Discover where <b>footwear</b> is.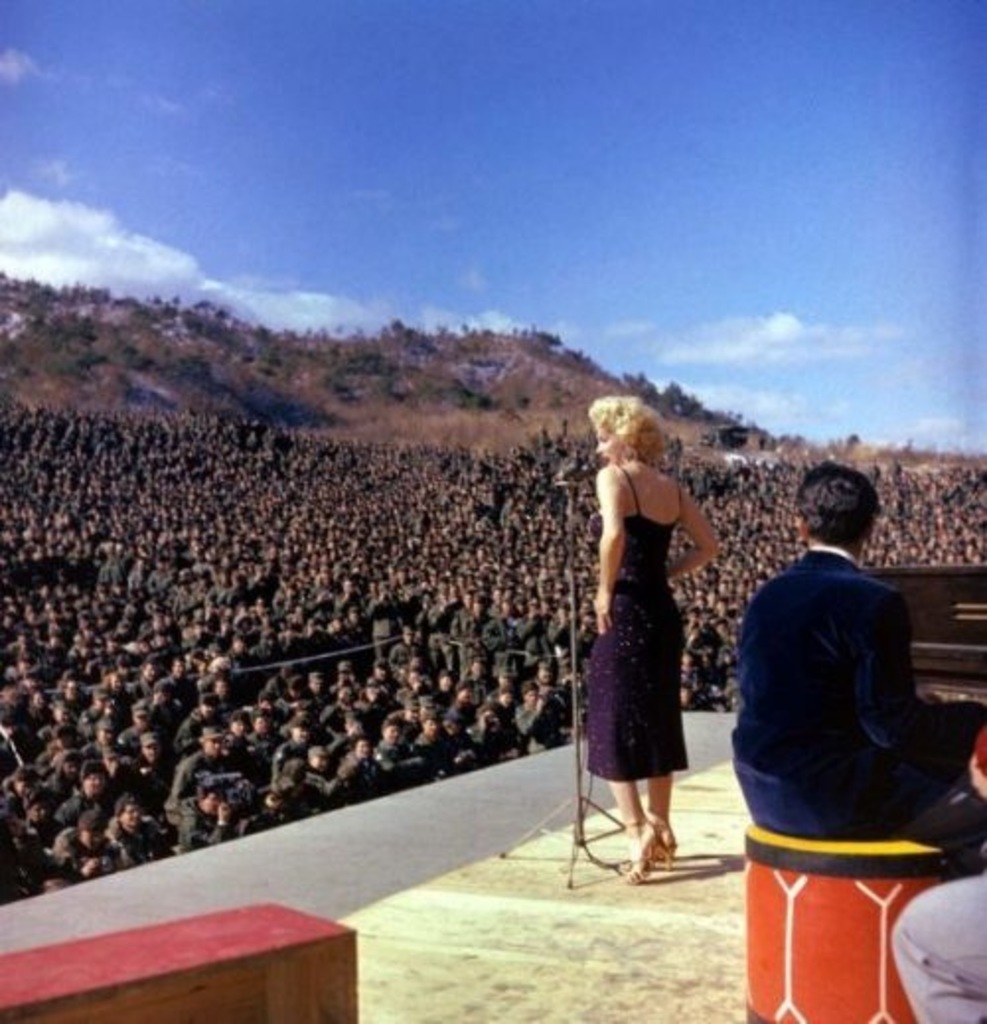
Discovered at region(626, 835, 681, 864).
